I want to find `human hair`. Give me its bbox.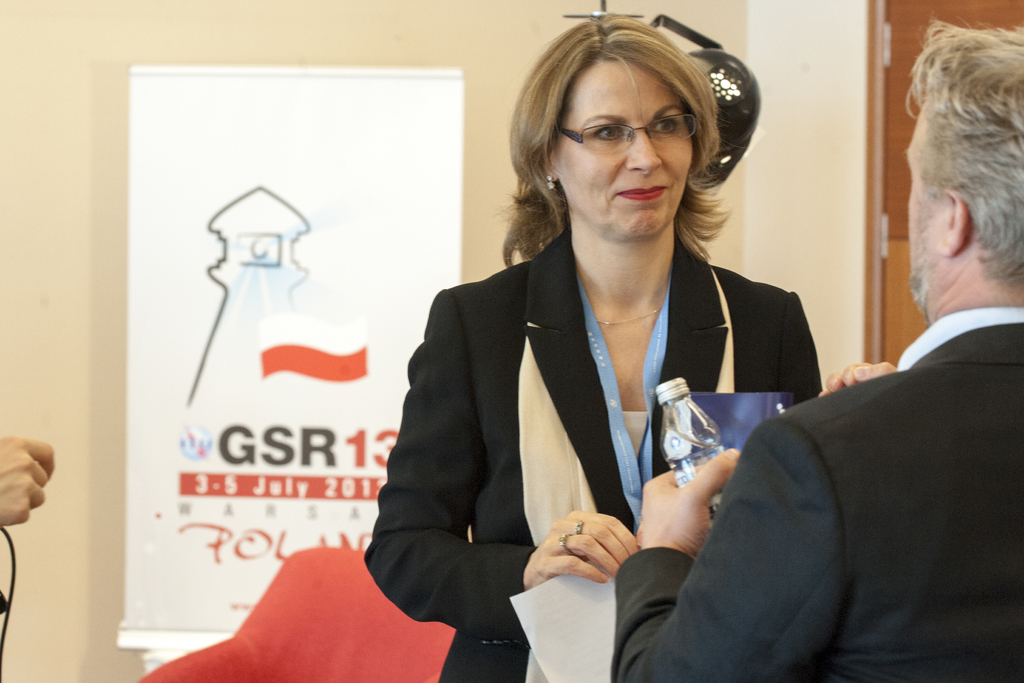
<box>905,10,1023,283</box>.
